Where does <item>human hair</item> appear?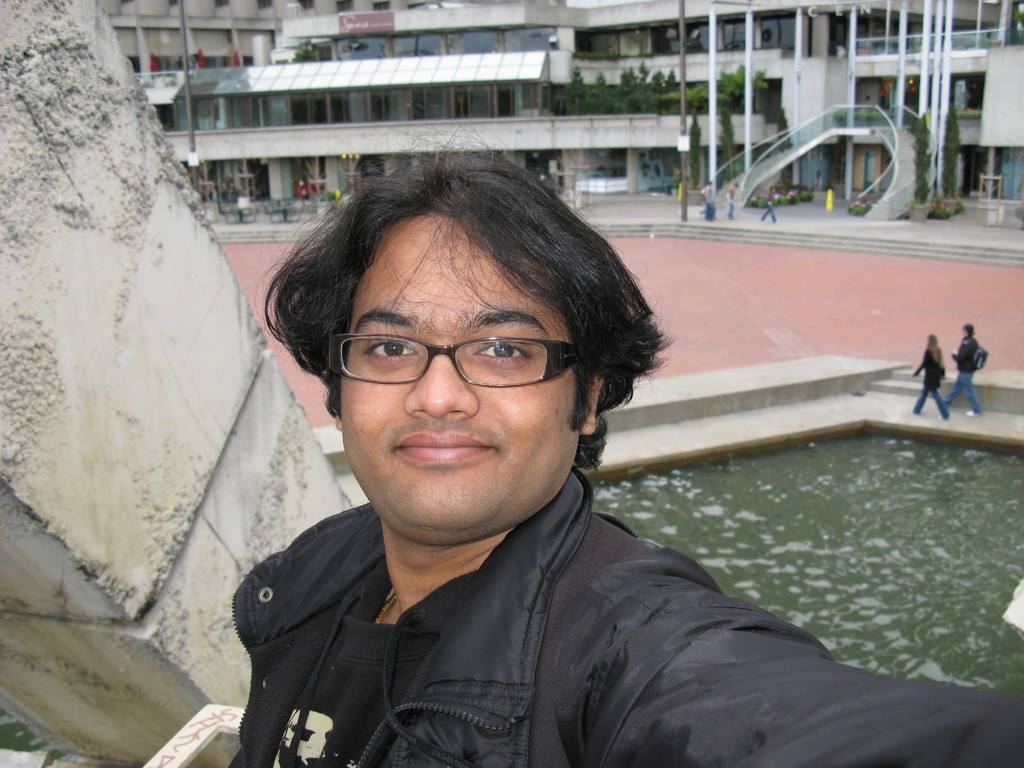
Appears at {"x1": 268, "y1": 157, "x2": 666, "y2": 547}.
